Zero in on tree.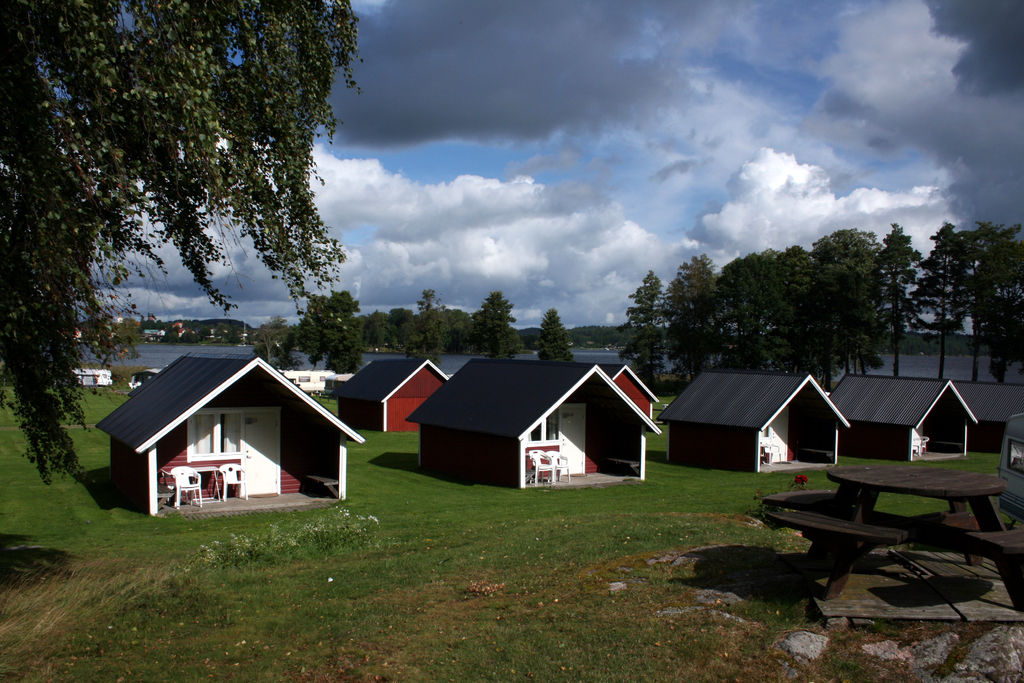
Zeroed in: l=531, t=309, r=570, b=372.
